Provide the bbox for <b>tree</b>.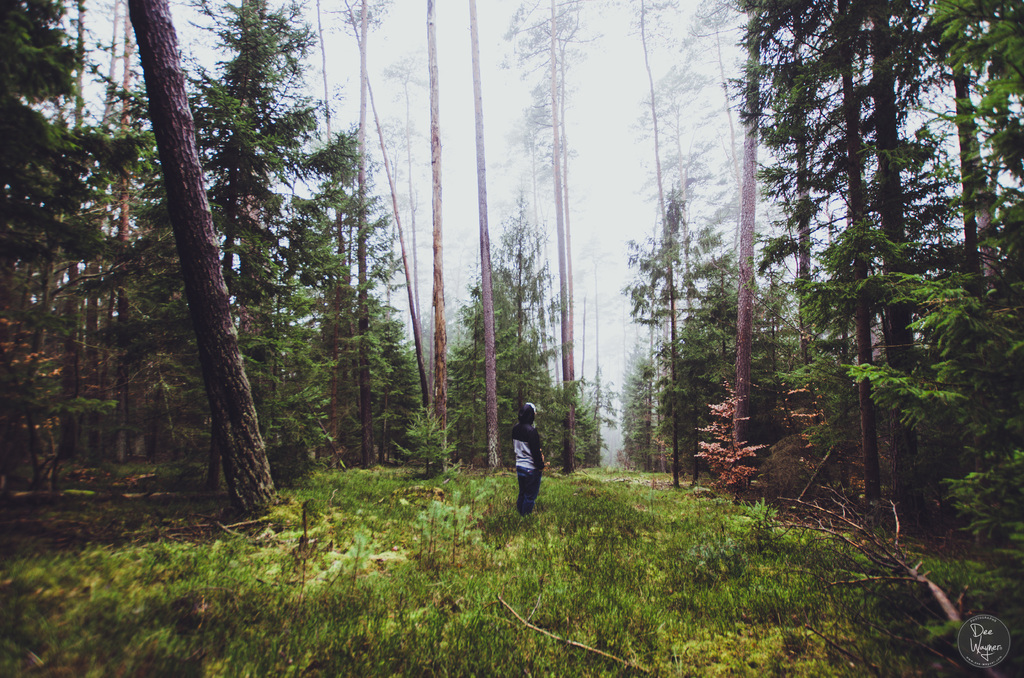
region(332, 0, 387, 474).
